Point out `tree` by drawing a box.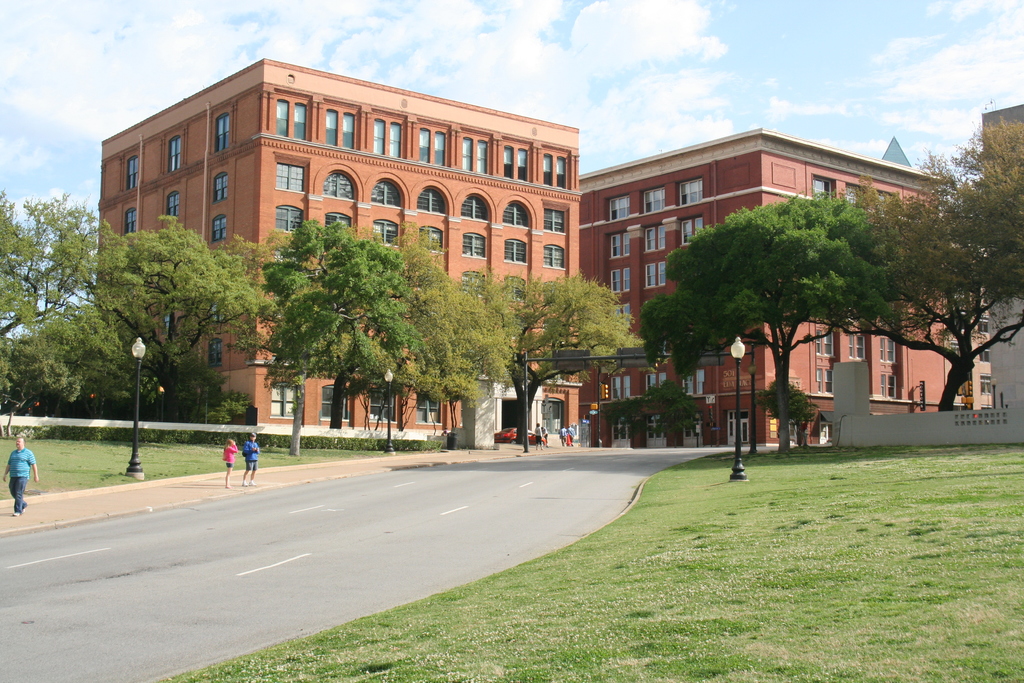
l=81, t=211, r=293, b=420.
